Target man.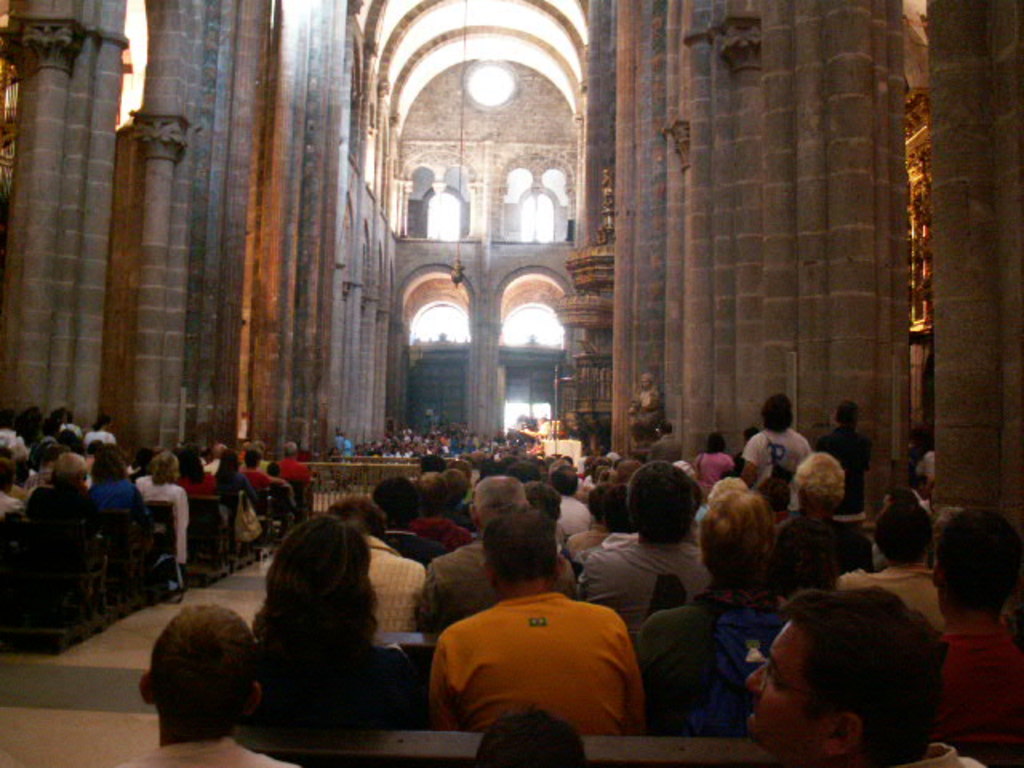
Target region: <region>624, 373, 661, 440</region>.
